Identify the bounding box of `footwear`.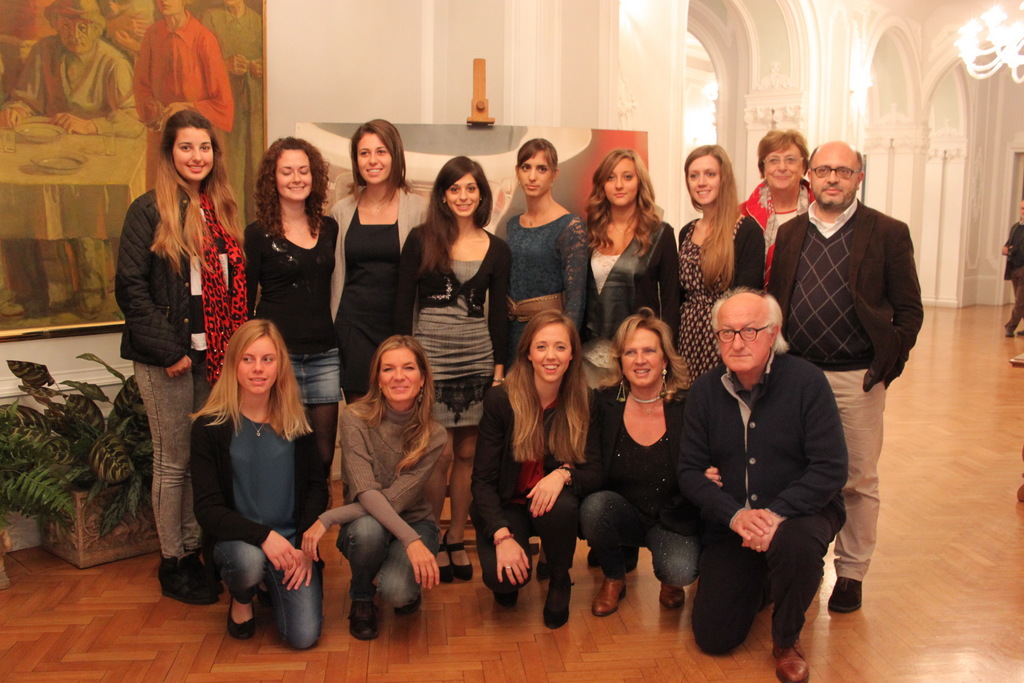
{"x1": 159, "y1": 552, "x2": 216, "y2": 606}.
